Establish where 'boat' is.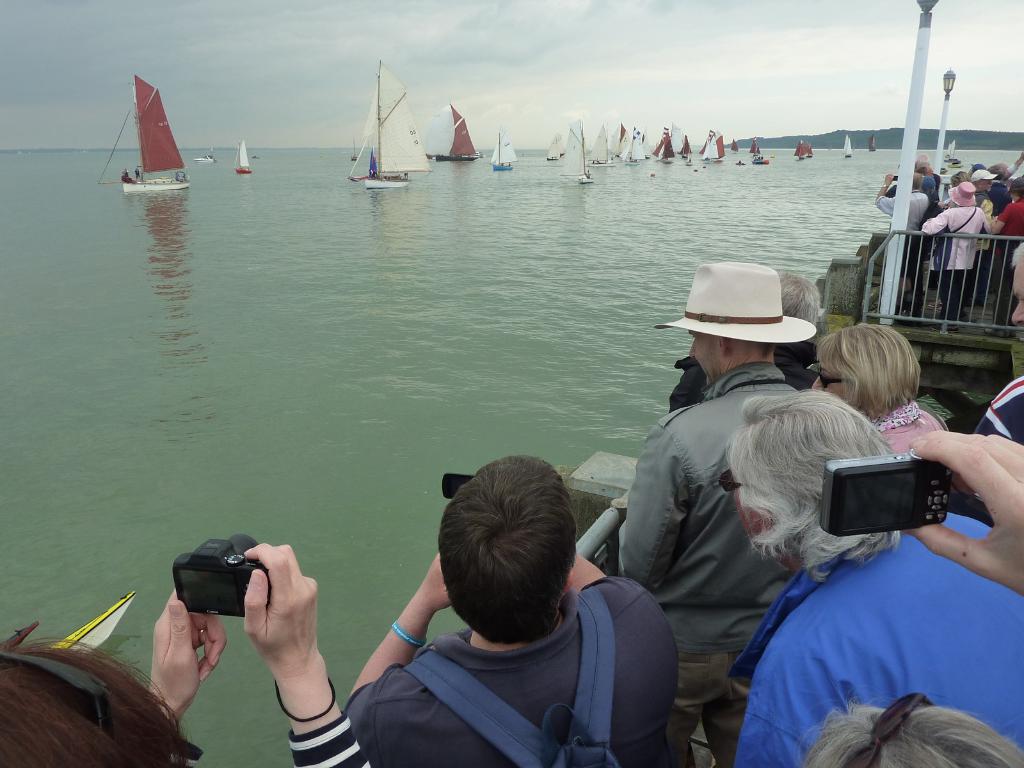
Established at detection(232, 131, 261, 184).
